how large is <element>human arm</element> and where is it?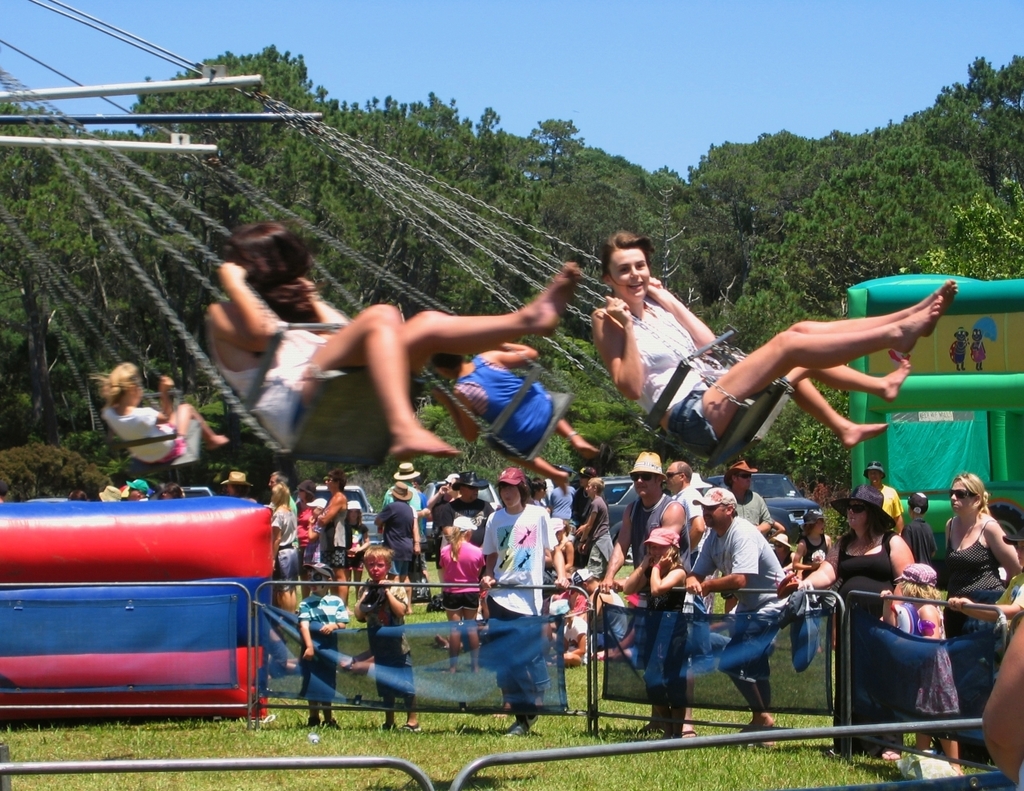
Bounding box: <bbox>465, 547, 482, 560</bbox>.
